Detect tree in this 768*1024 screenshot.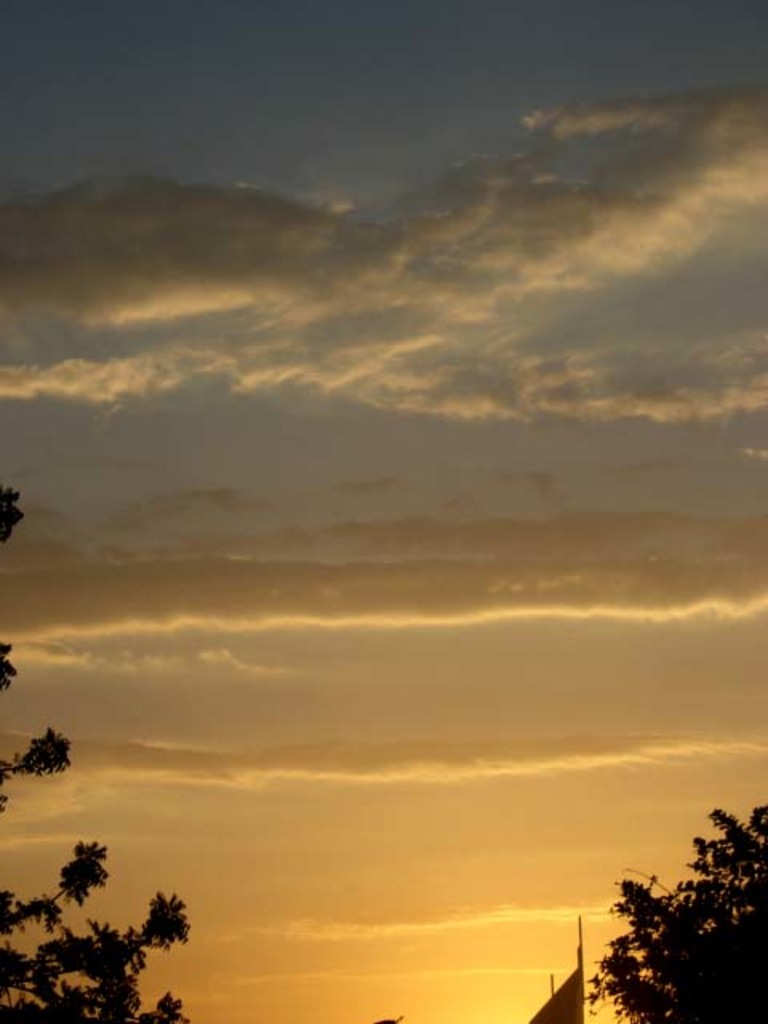
Detection: 582:803:766:1022.
